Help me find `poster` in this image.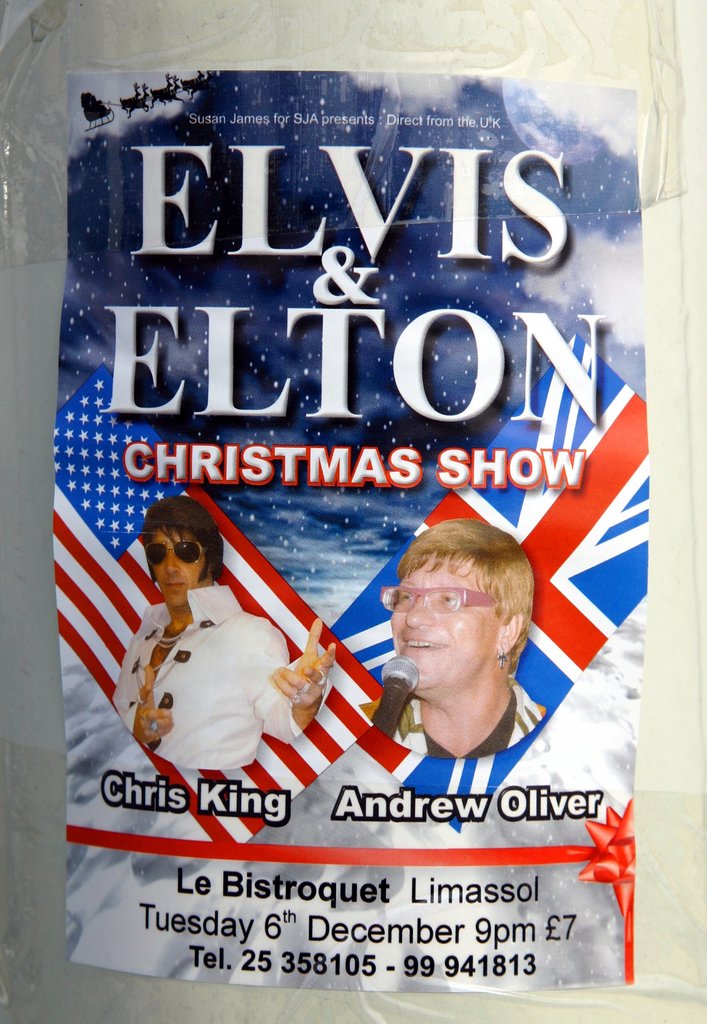
Found it: {"left": 50, "top": 63, "right": 651, "bottom": 986}.
